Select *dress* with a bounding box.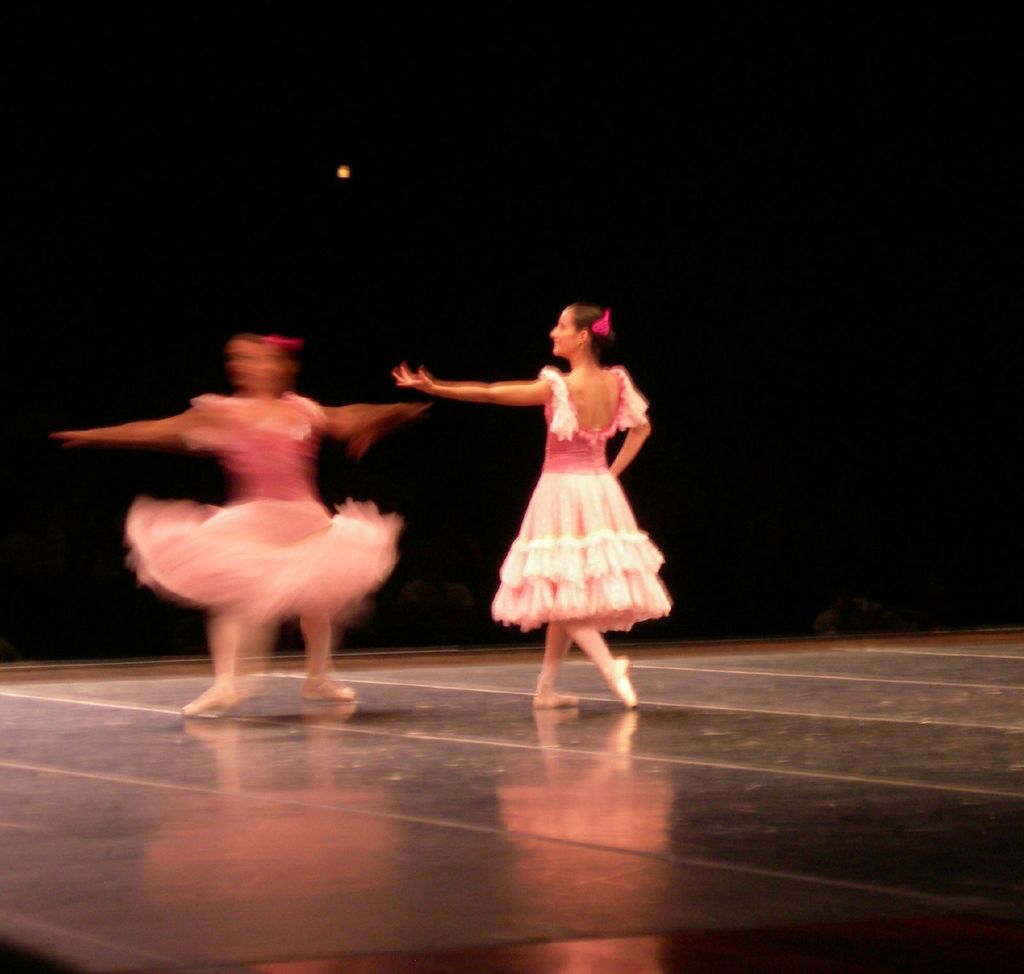
rect(488, 367, 676, 627).
